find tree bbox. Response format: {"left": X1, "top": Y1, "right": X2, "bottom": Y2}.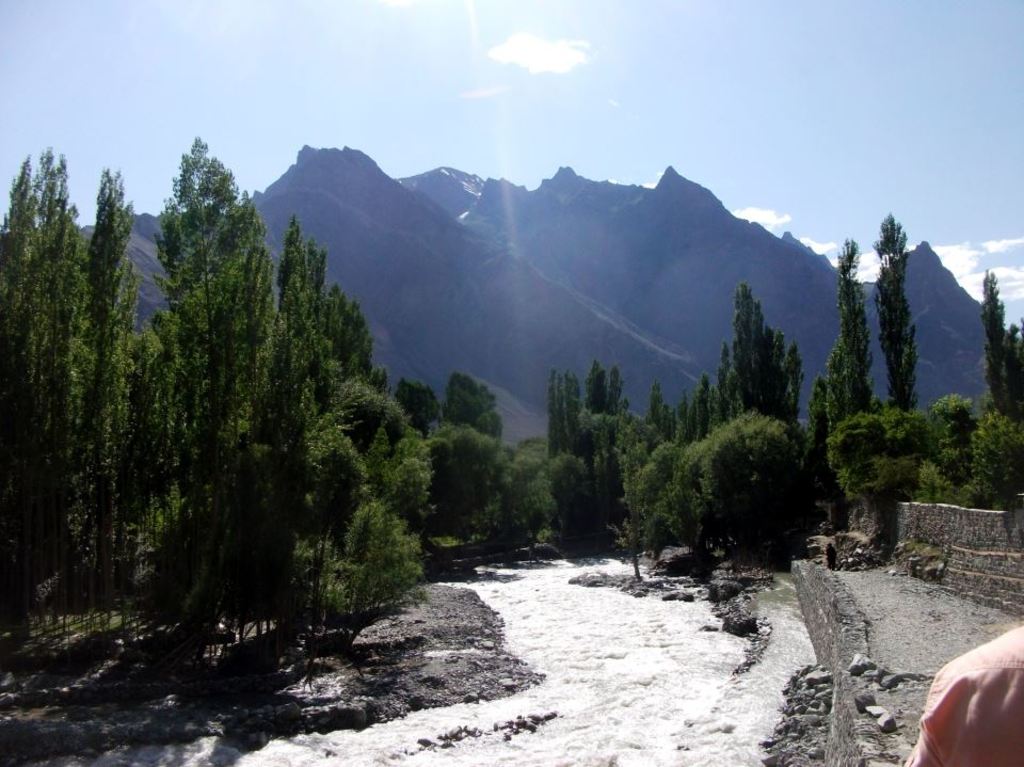
{"left": 828, "top": 403, "right": 939, "bottom": 498}.
